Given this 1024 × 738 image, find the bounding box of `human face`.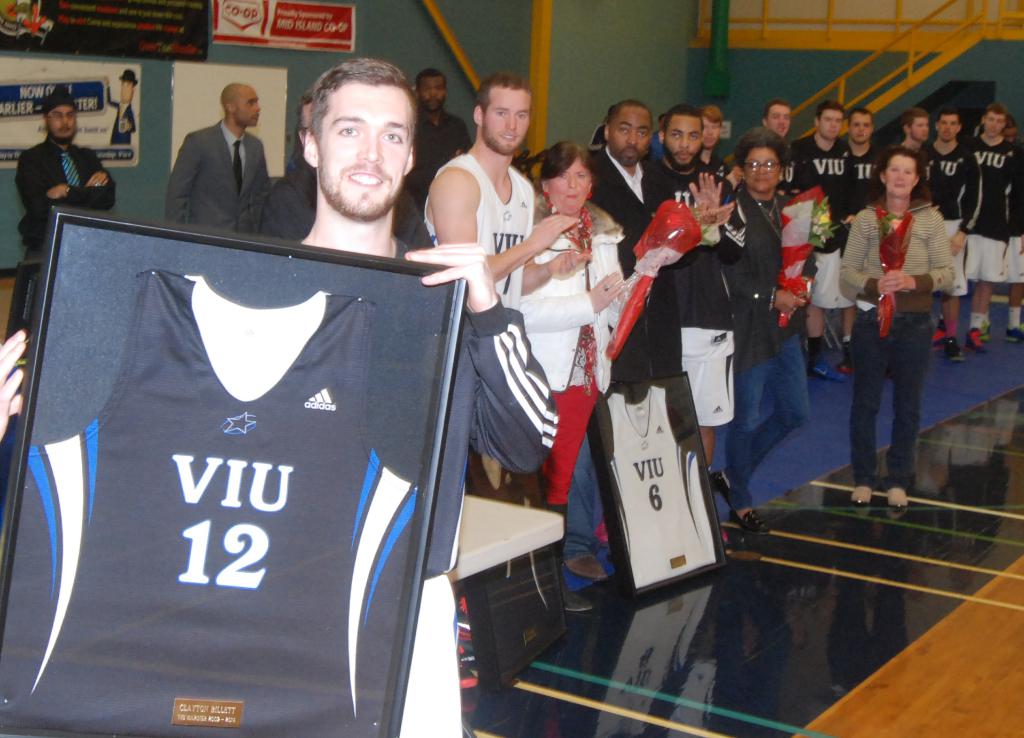
(704, 113, 723, 154).
